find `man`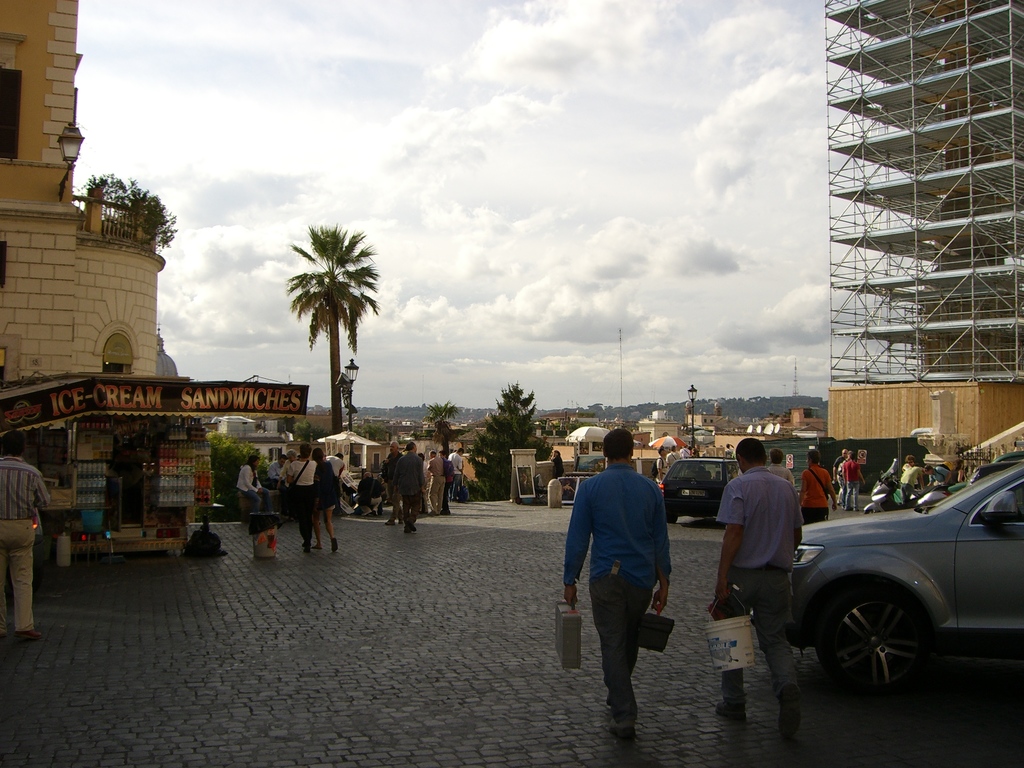
x1=326 y1=448 x2=346 y2=472
